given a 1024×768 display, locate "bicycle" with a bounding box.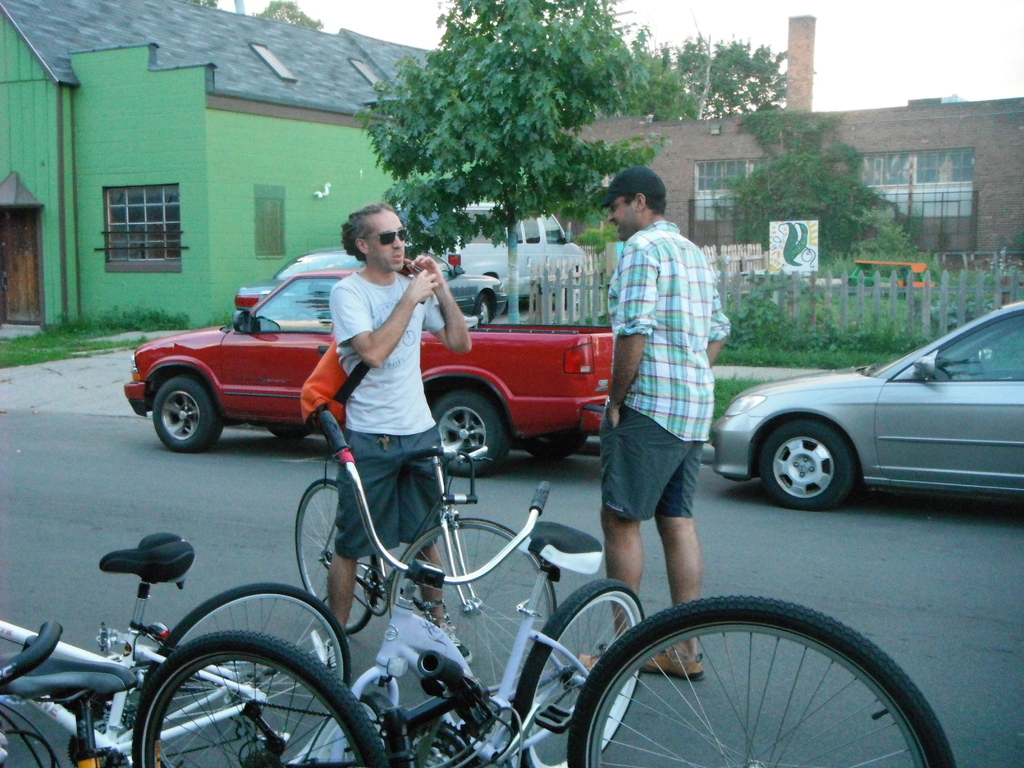
Located: Rect(0, 622, 147, 767).
